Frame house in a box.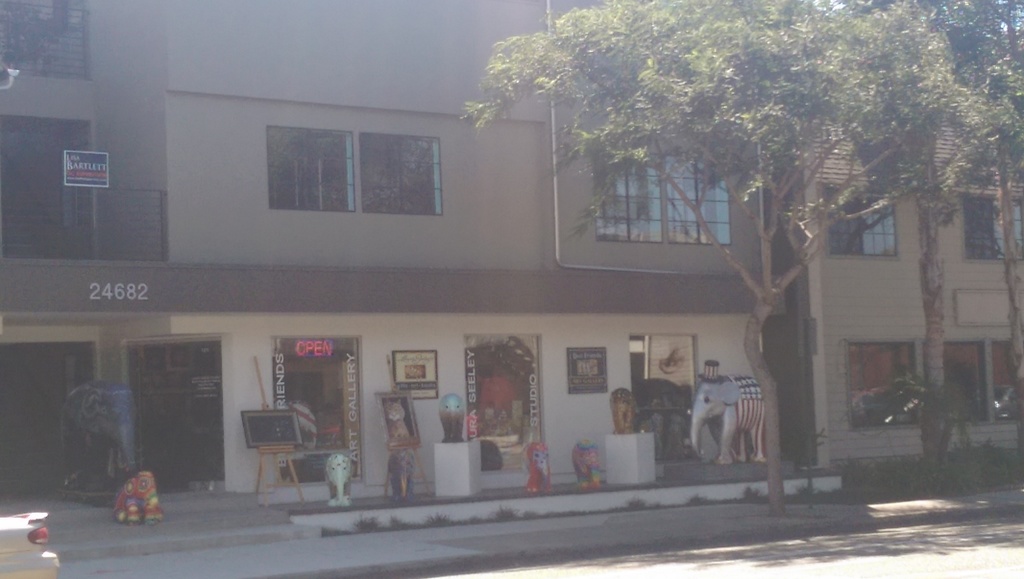
9, 6, 769, 466.
